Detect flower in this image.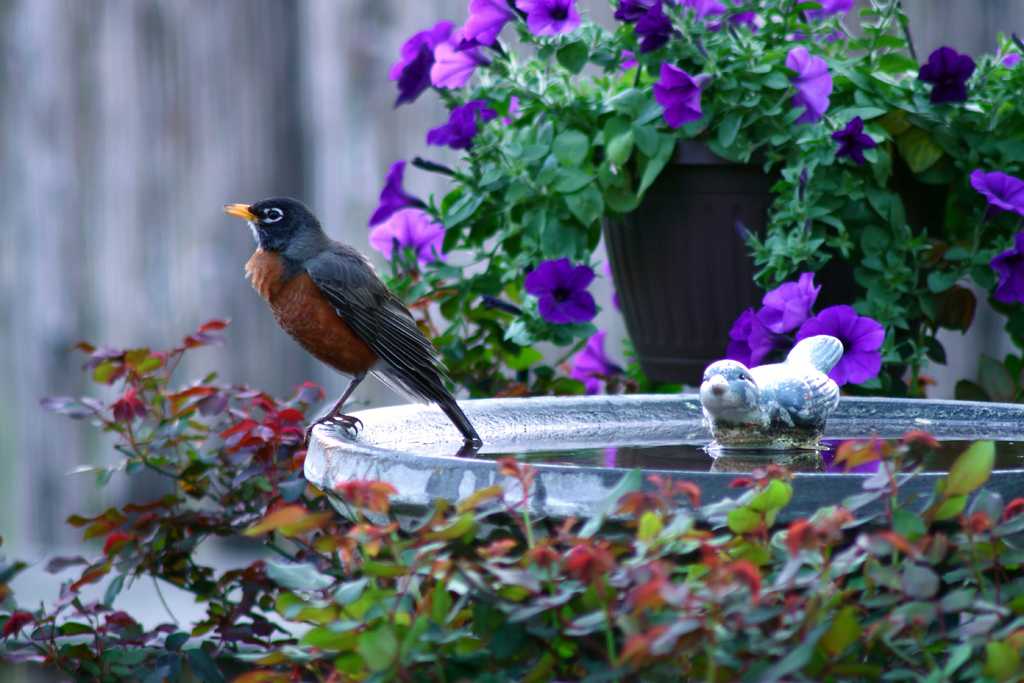
Detection: (827, 115, 879, 172).
